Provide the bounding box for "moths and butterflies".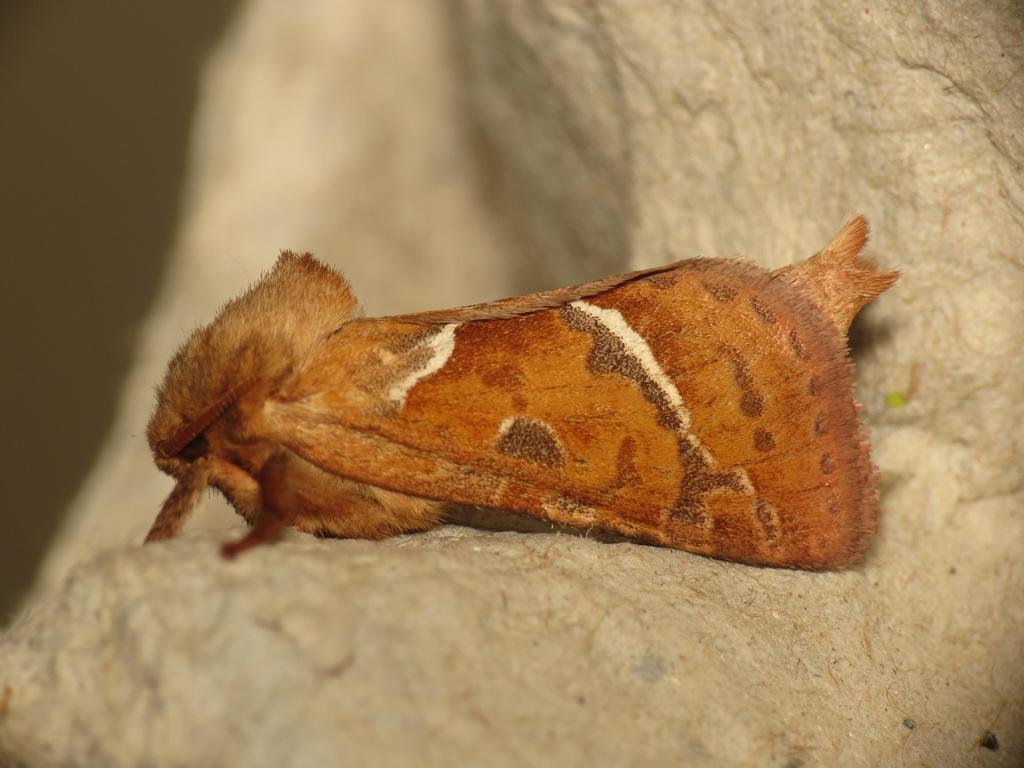
bbox=[139, 211, 909, 572].
